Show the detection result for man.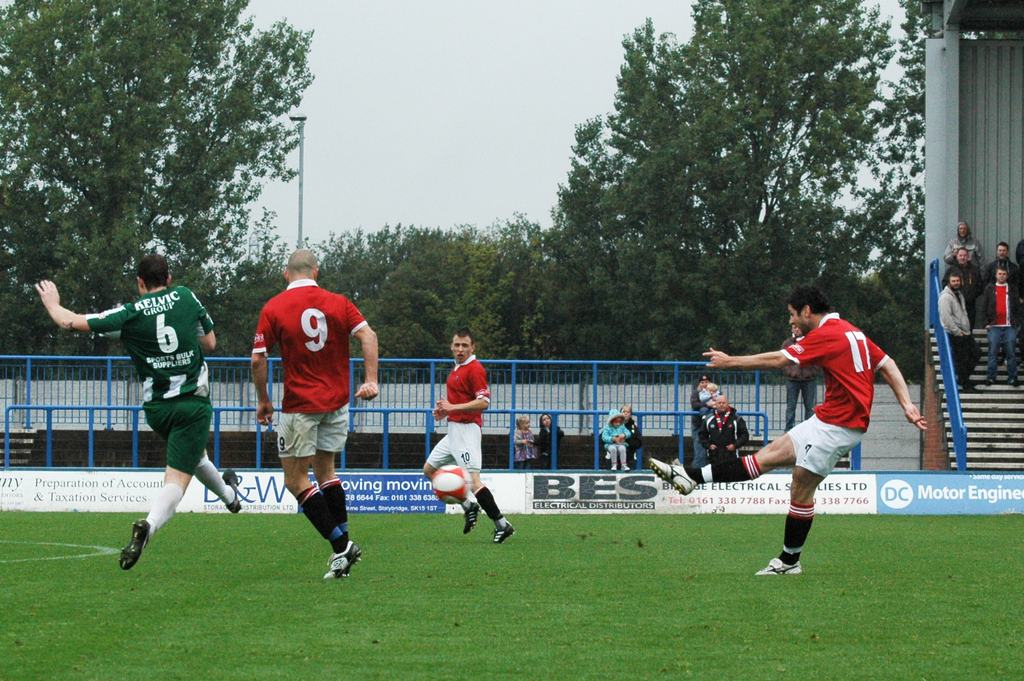
left=941, top=218, right=982, bottom=277.
